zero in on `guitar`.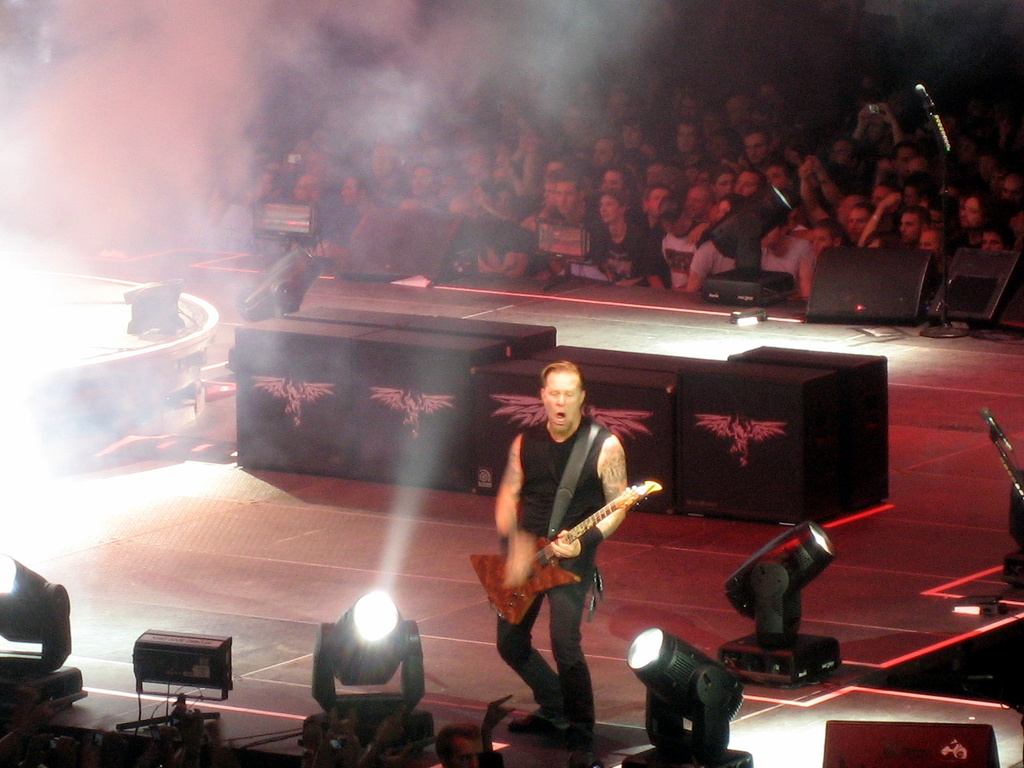
Zeroed in: [left=480, top=481, right=655, bottom=648].
